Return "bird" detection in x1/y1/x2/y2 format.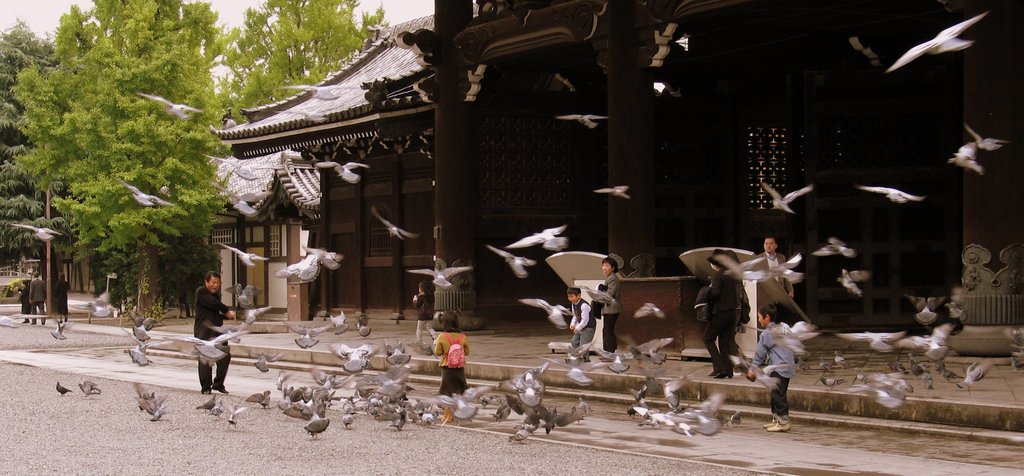
279/248/329/283.
